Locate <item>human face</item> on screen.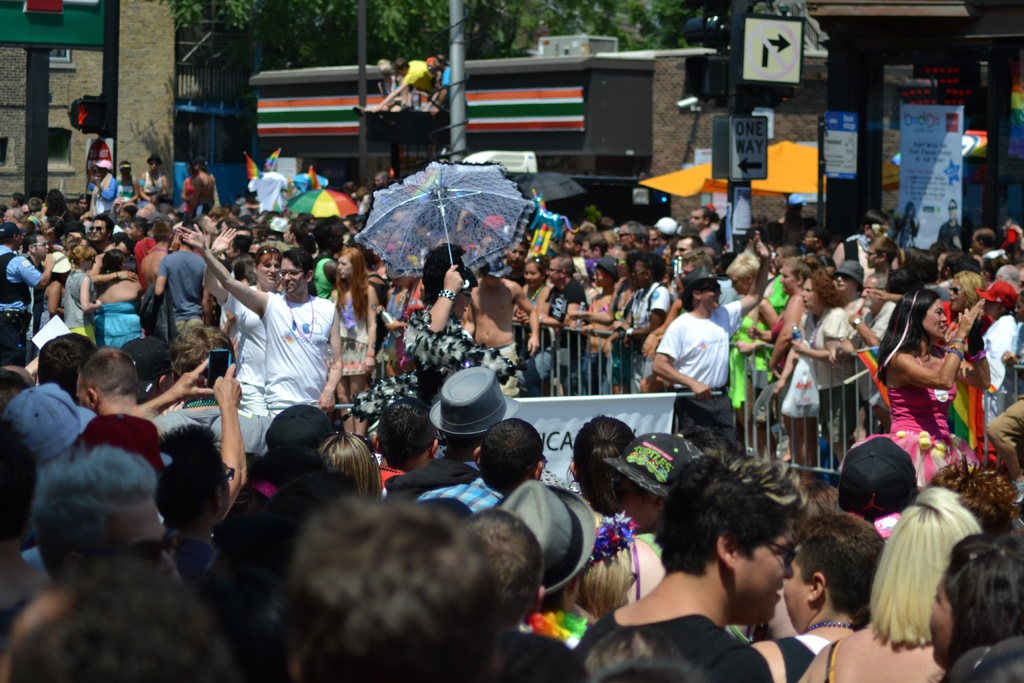
On screen at <bbox>259, 257, 282, 284</bbox>.
